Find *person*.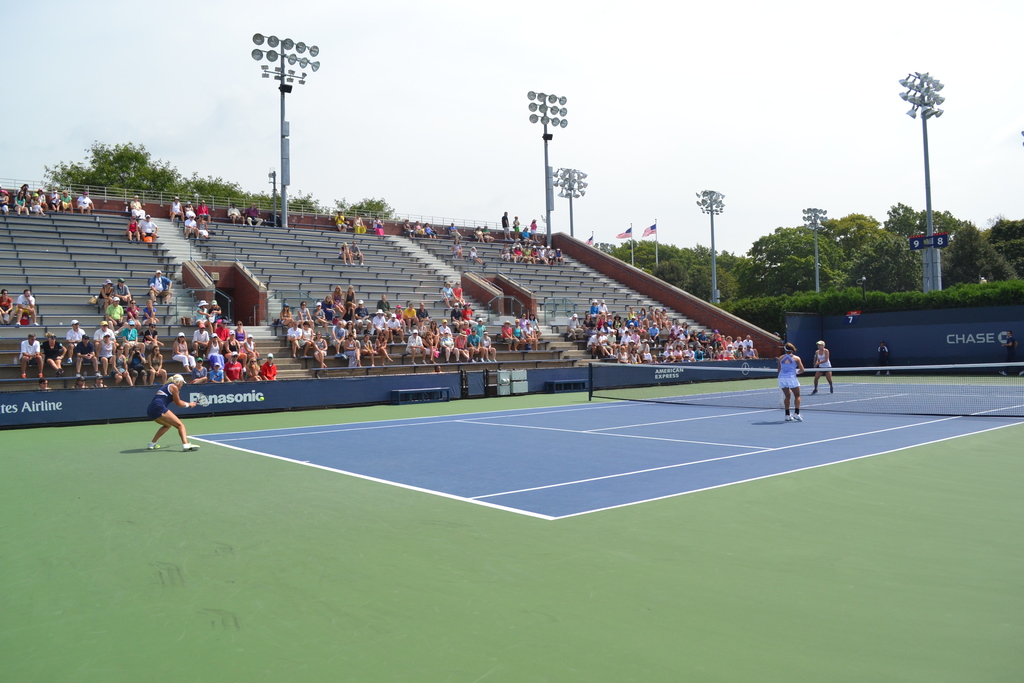
rect(809, 336, 836, 395).
